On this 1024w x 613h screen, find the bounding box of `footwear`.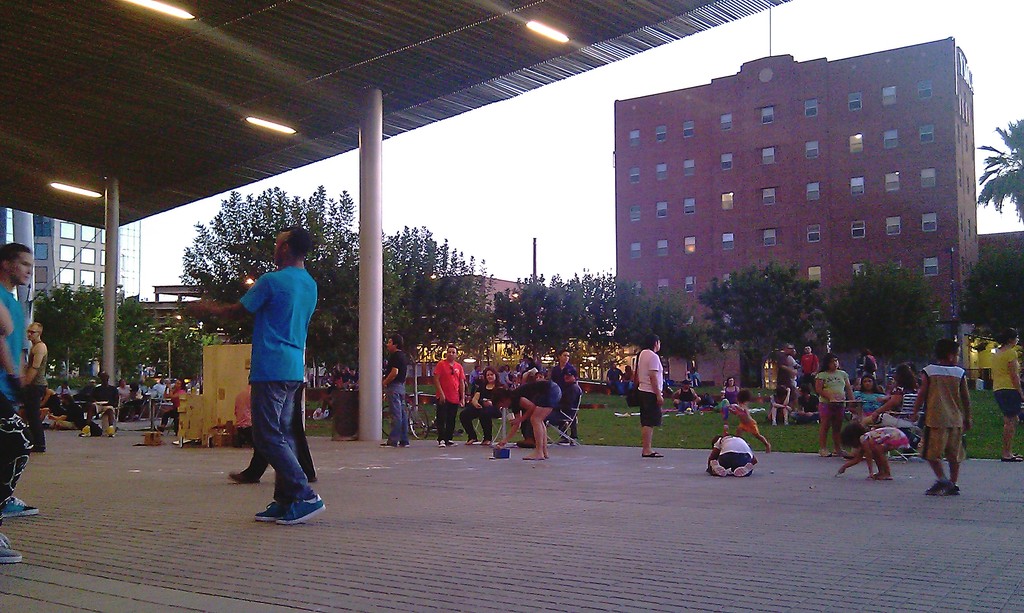
Bounding box: locate(439, 439, 447, 446).
